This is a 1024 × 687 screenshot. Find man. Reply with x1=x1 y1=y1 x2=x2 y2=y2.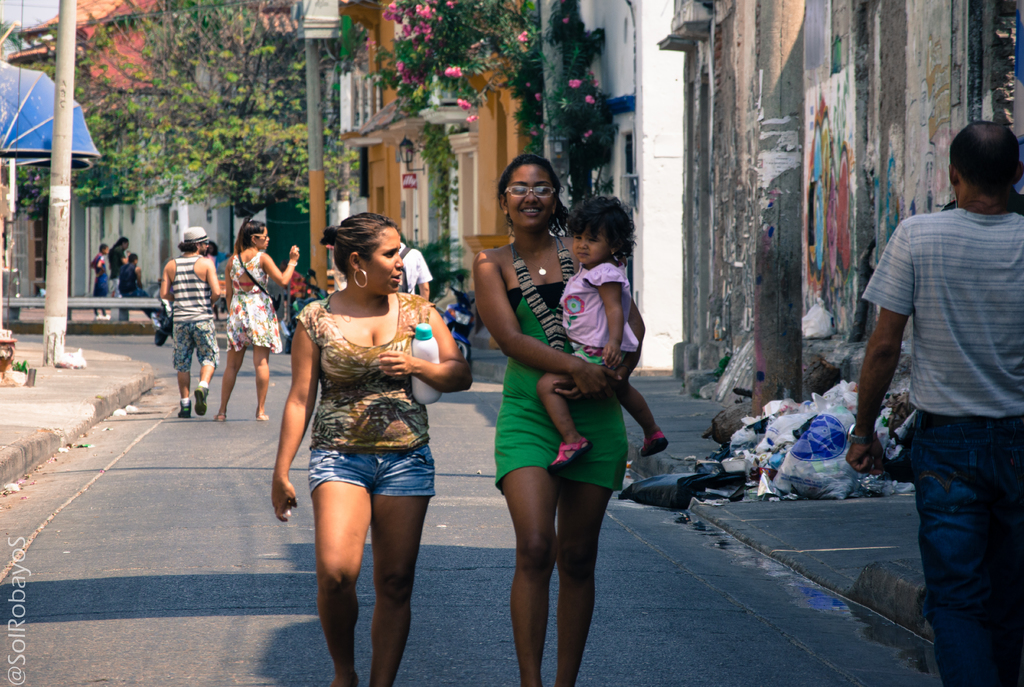
x1=120 y1=256 x2=163 y2=325.
